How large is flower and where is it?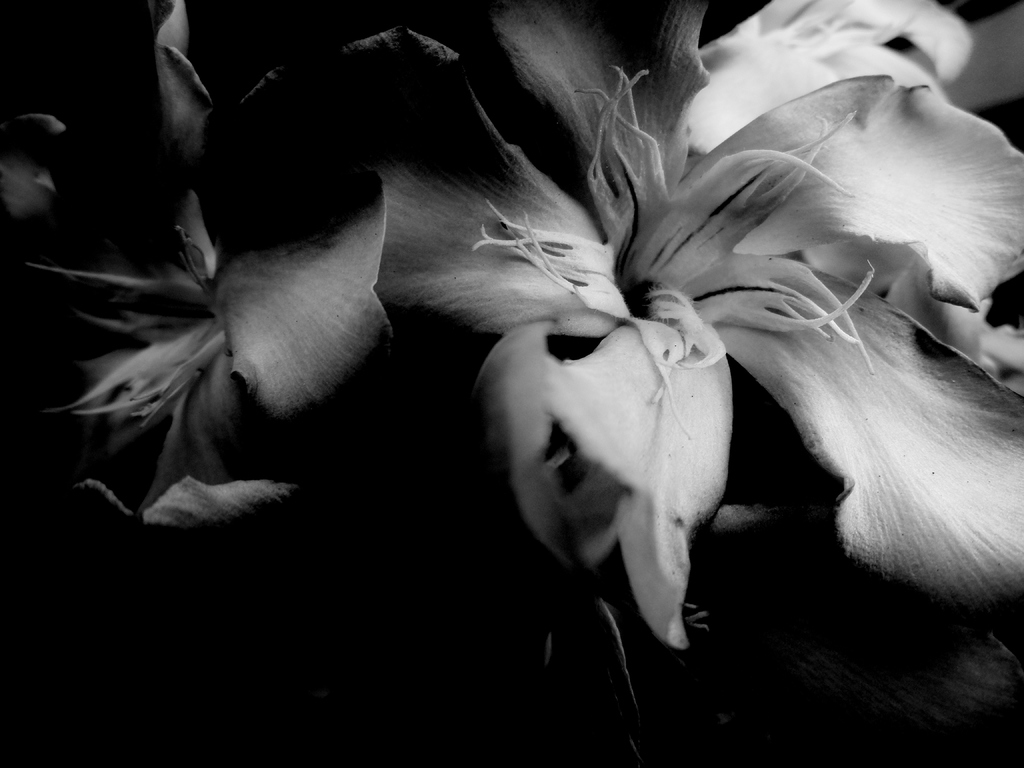
Bounding box: 62 119 426 504.
